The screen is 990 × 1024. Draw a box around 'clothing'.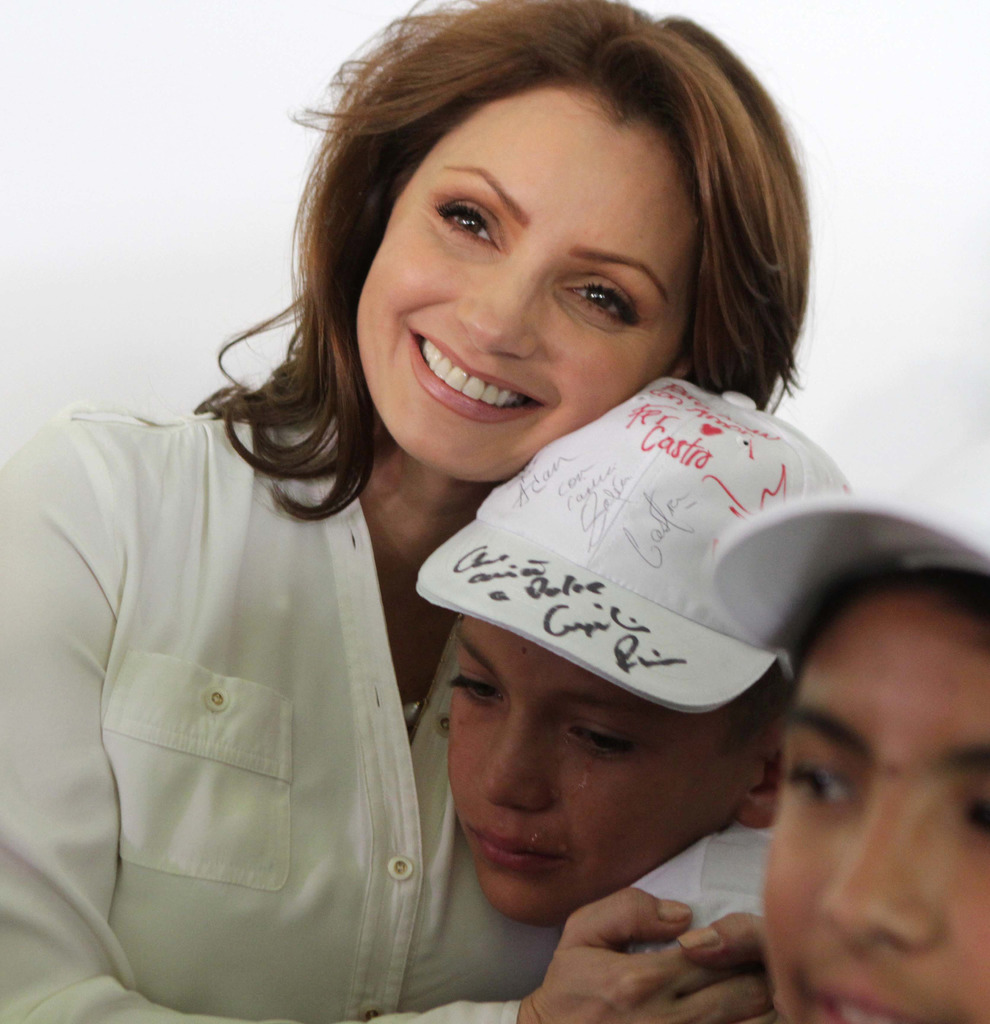
locate(624, 823, 771, 952).
